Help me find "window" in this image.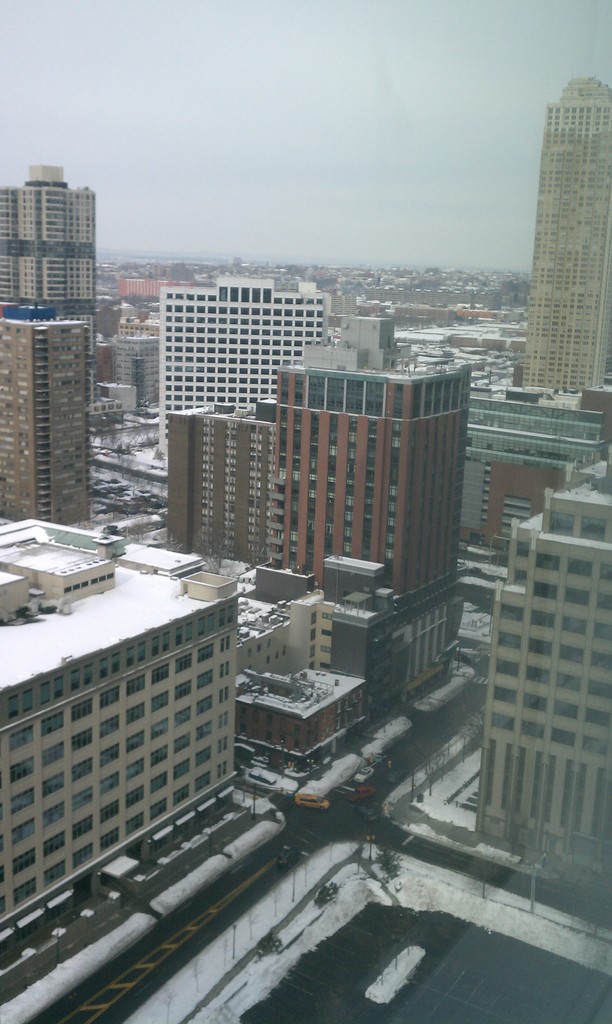
Found it: x1=493 y1=657 x2=521 y2=678.
